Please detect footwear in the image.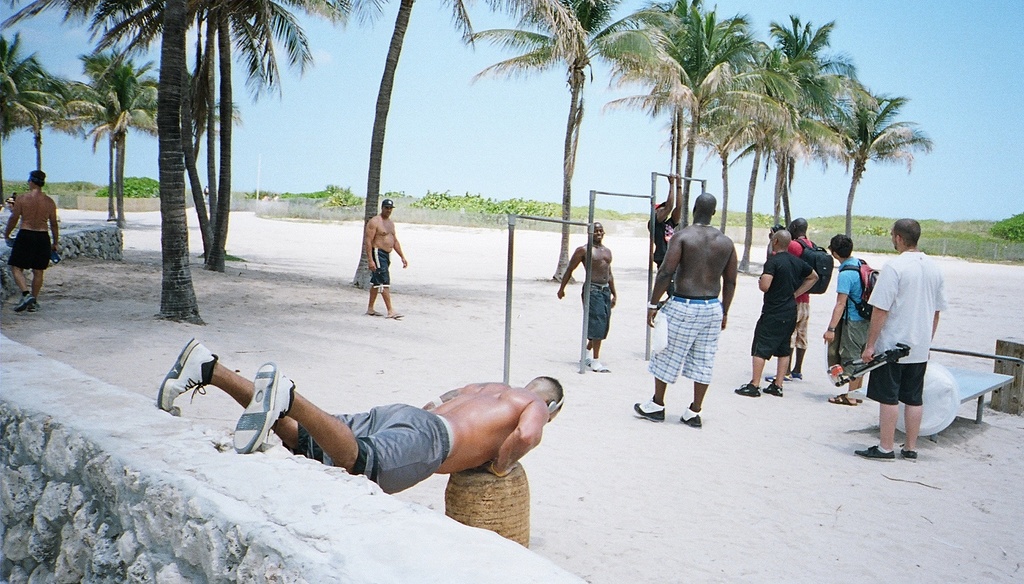
(26,301,39,315).
